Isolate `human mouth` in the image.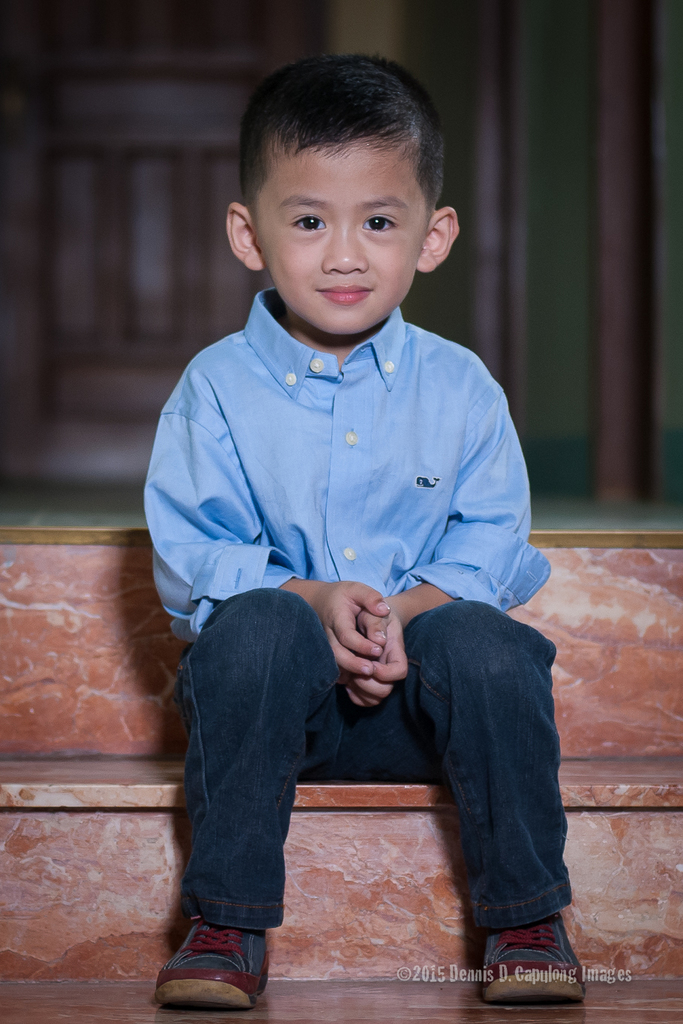
Isolated region: bbox=[318, 282, 369, 305].
